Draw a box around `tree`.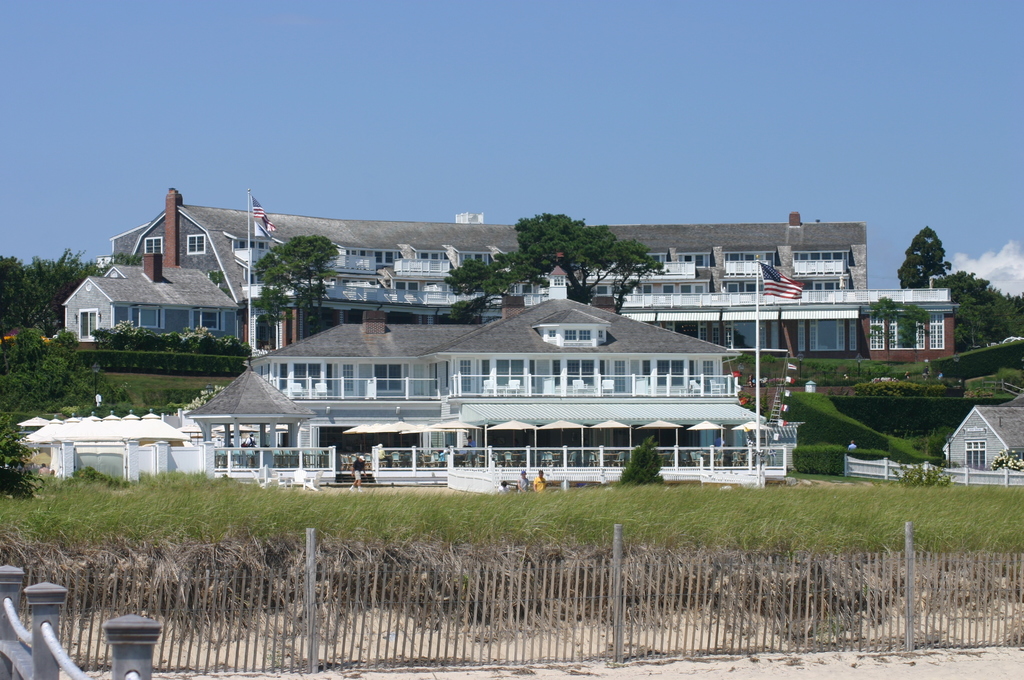
l=0, t=248, r=43, b=343.
